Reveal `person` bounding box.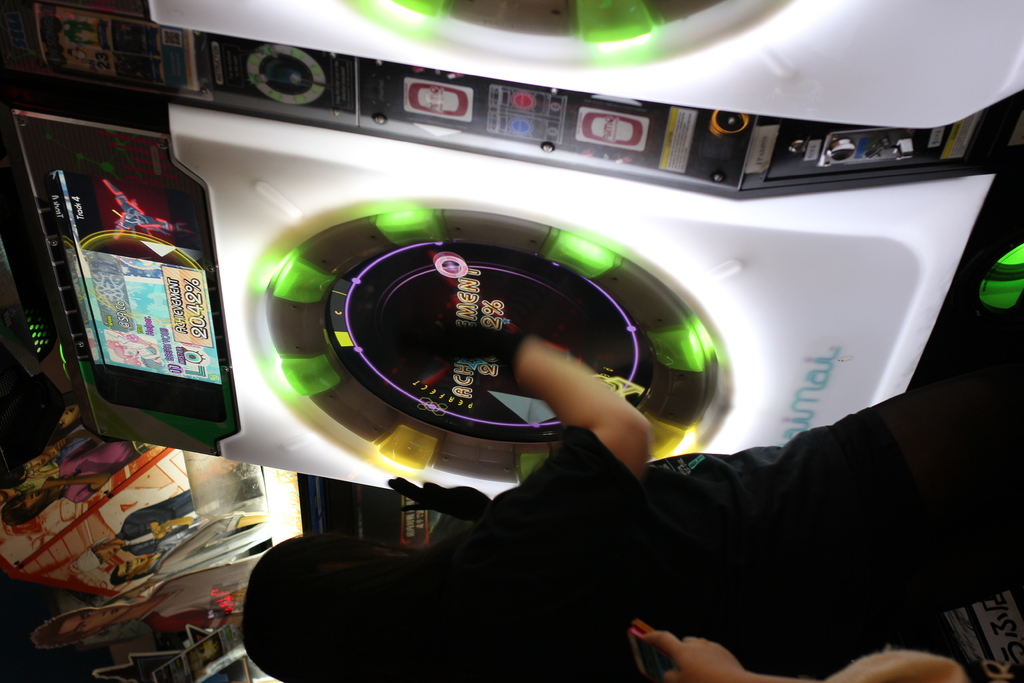
Revealed: 0,429,146,525.
